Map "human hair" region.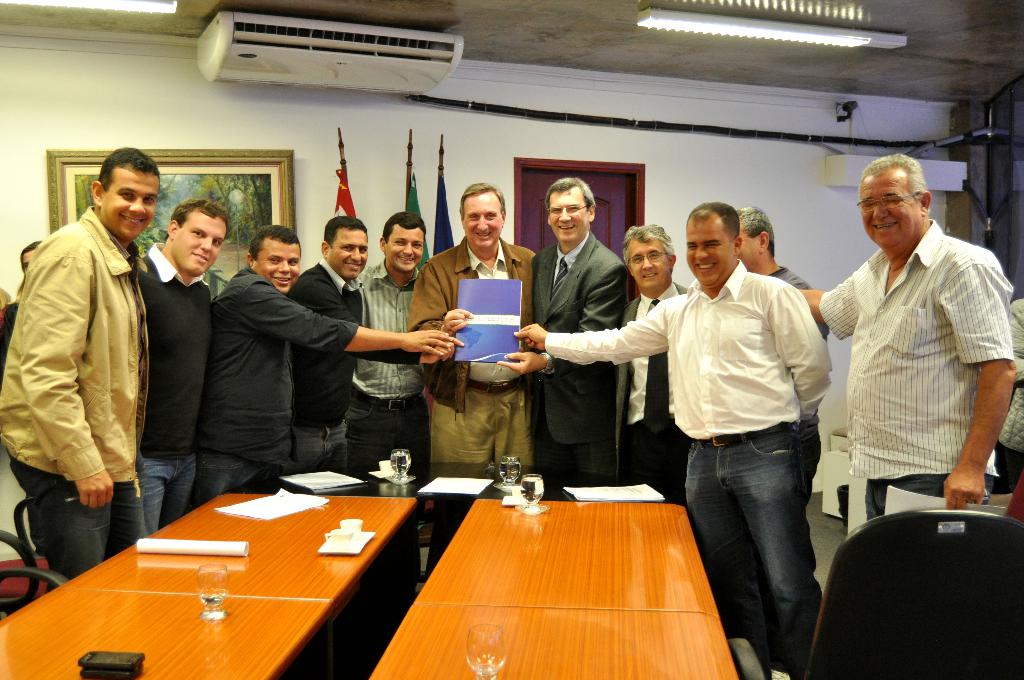
Mapped to [381,210,427,232].
